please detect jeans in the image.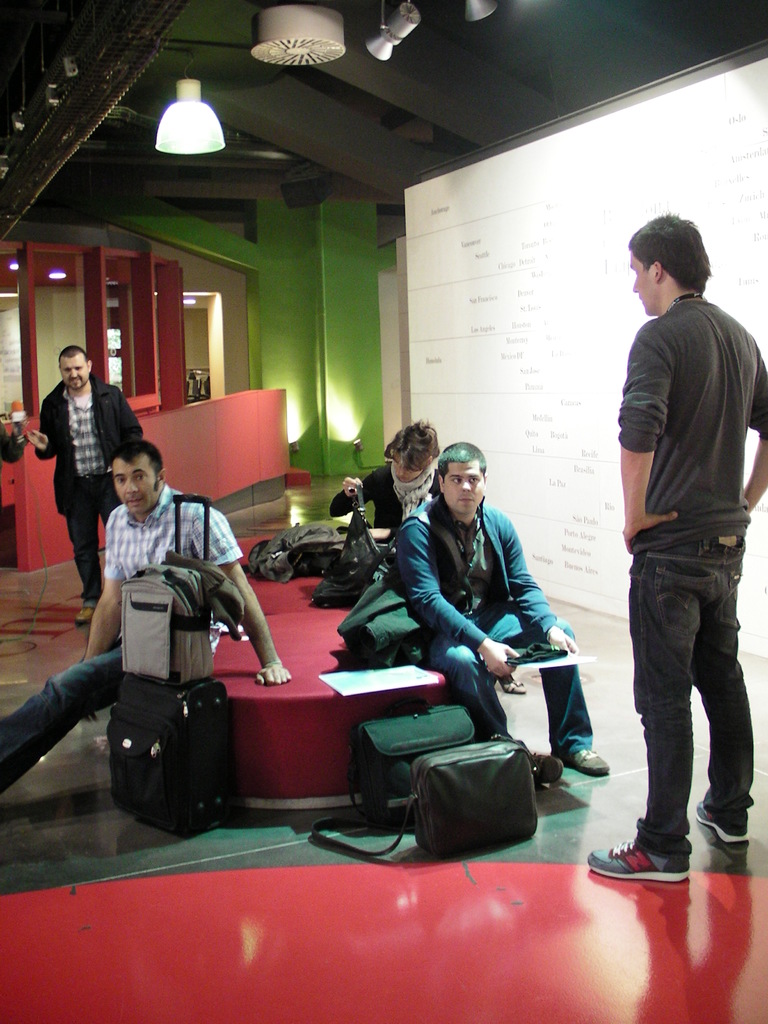
l=629, t=511, r=747, b=902.
